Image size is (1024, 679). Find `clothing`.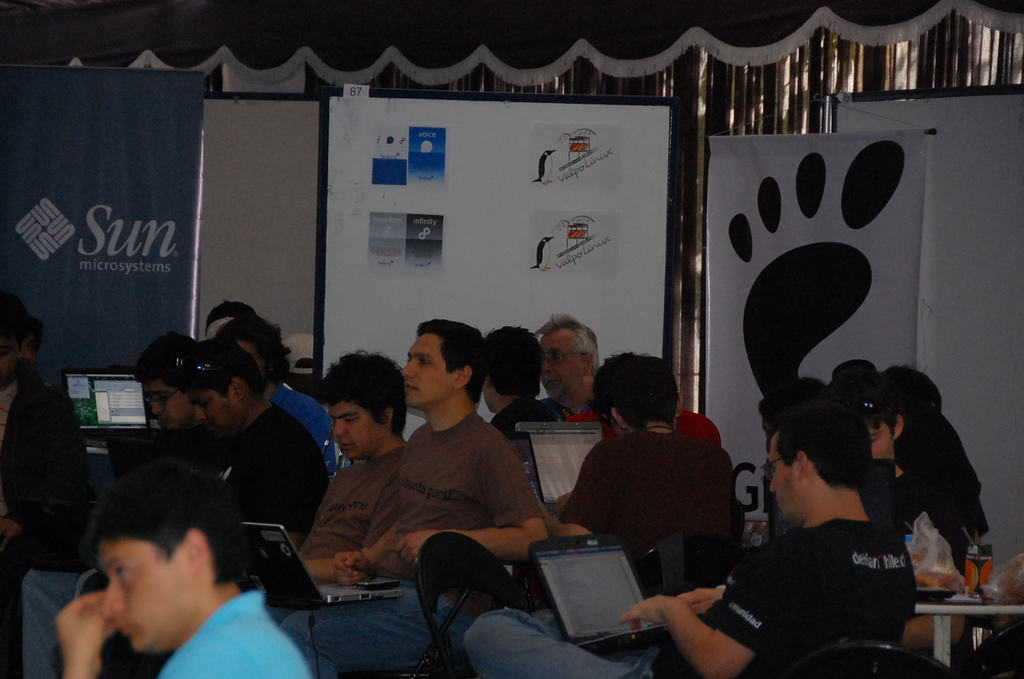
bbox=[458, 509, 917, 678].
